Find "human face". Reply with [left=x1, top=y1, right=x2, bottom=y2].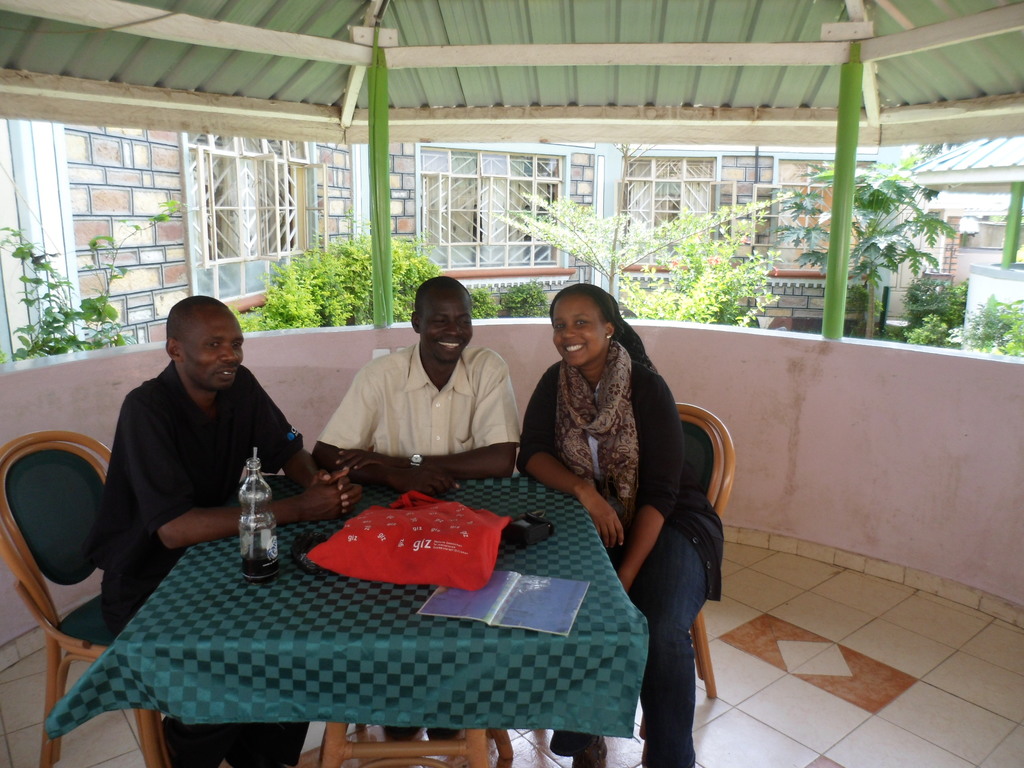
[left=182, top=312, right=245, bottom=397].
